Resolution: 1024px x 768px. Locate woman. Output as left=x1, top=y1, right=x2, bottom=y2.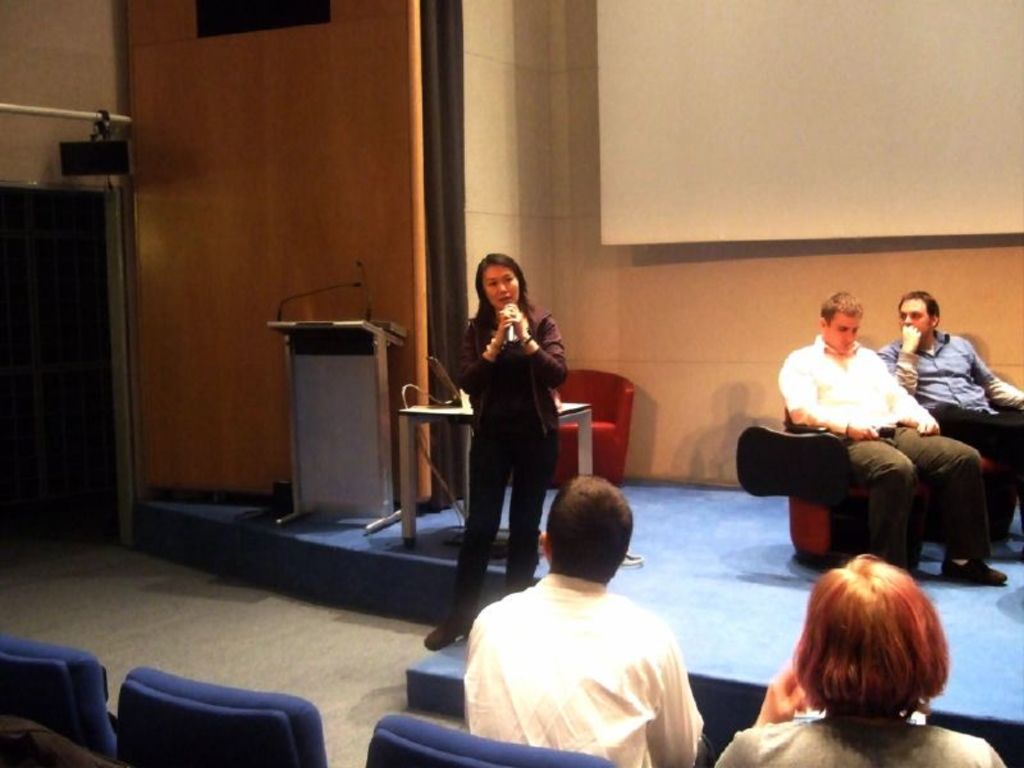
left=454, top=255, right=570, bottom=582.
